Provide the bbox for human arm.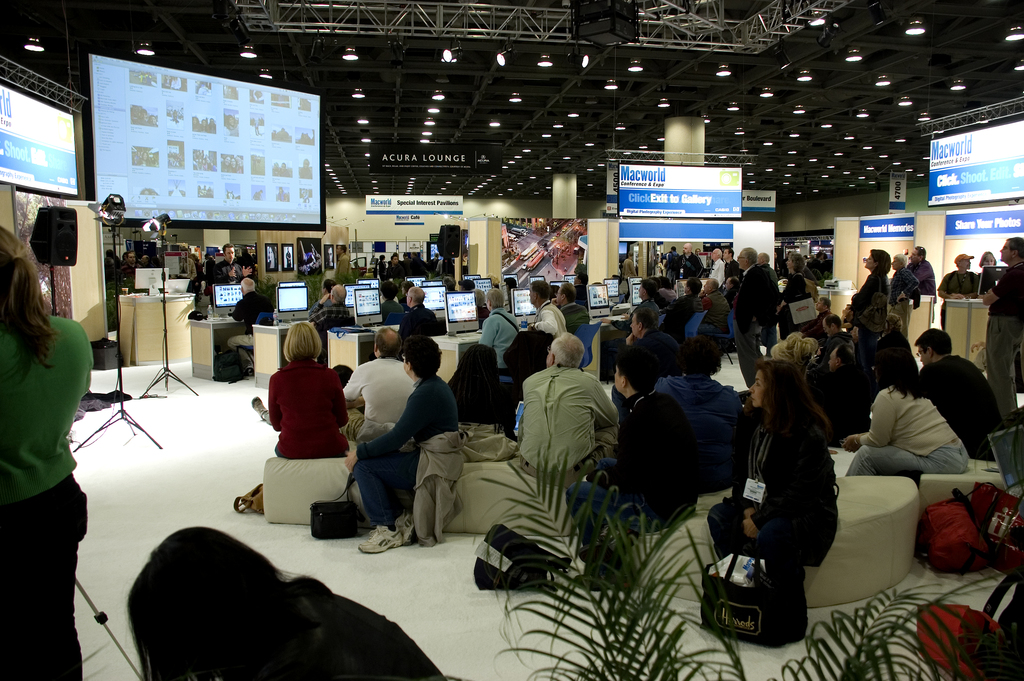
x1=307, y1=292, x2=331, y2=326.
